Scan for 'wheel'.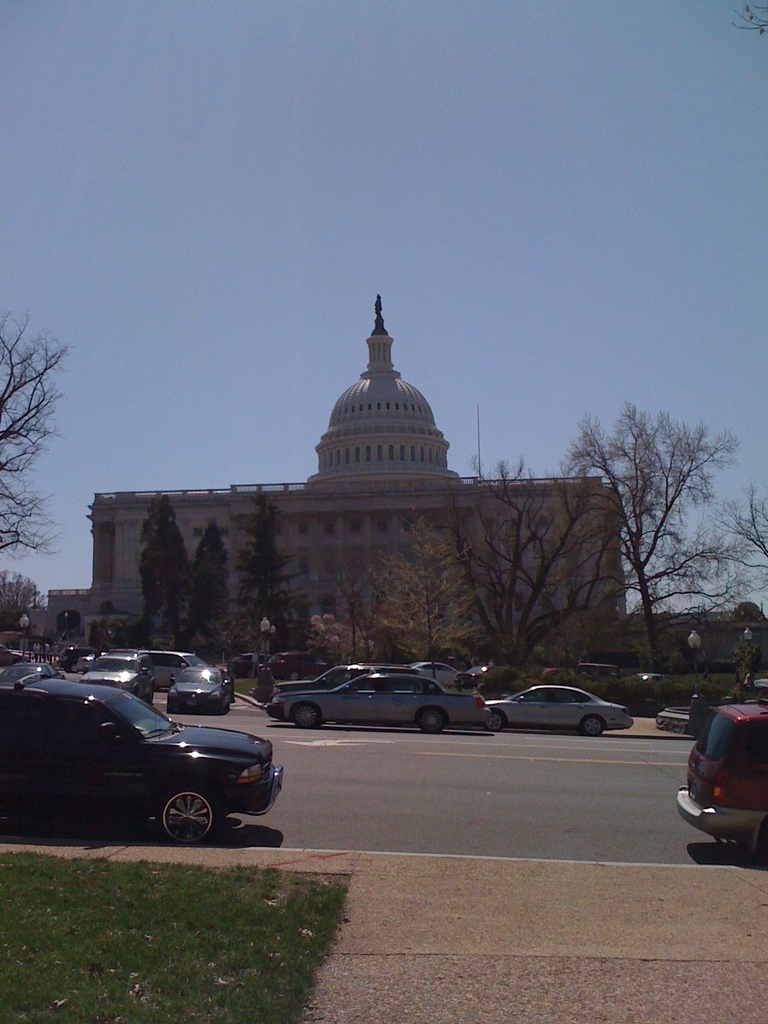
Scan result: <box>131,772,235,838</box>.
